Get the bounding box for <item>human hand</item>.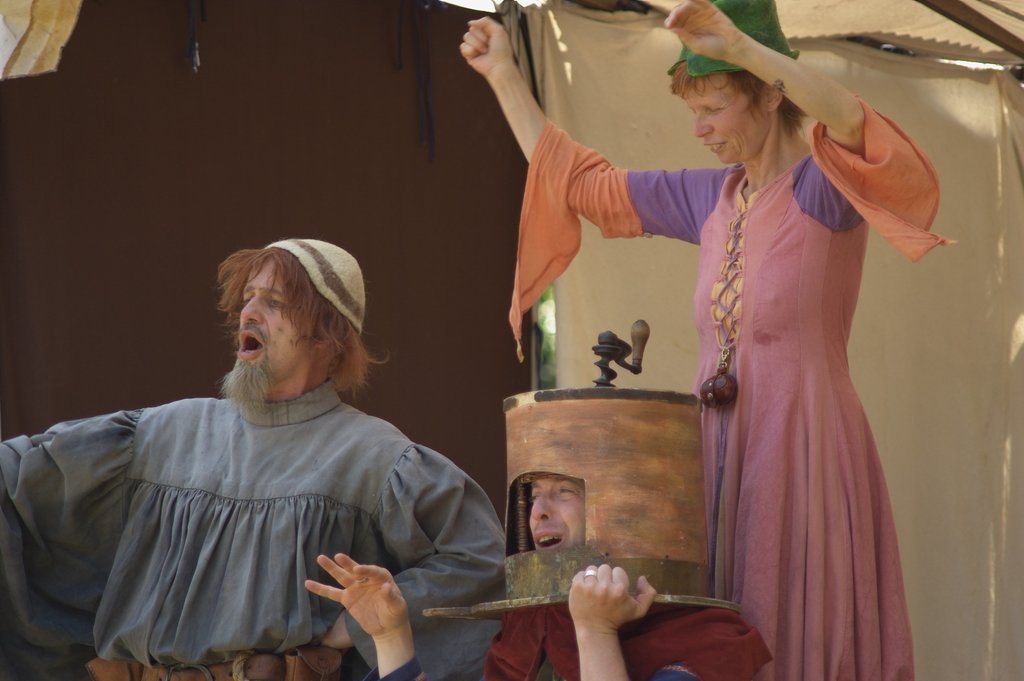
rect(458, 16, 516, 79).
